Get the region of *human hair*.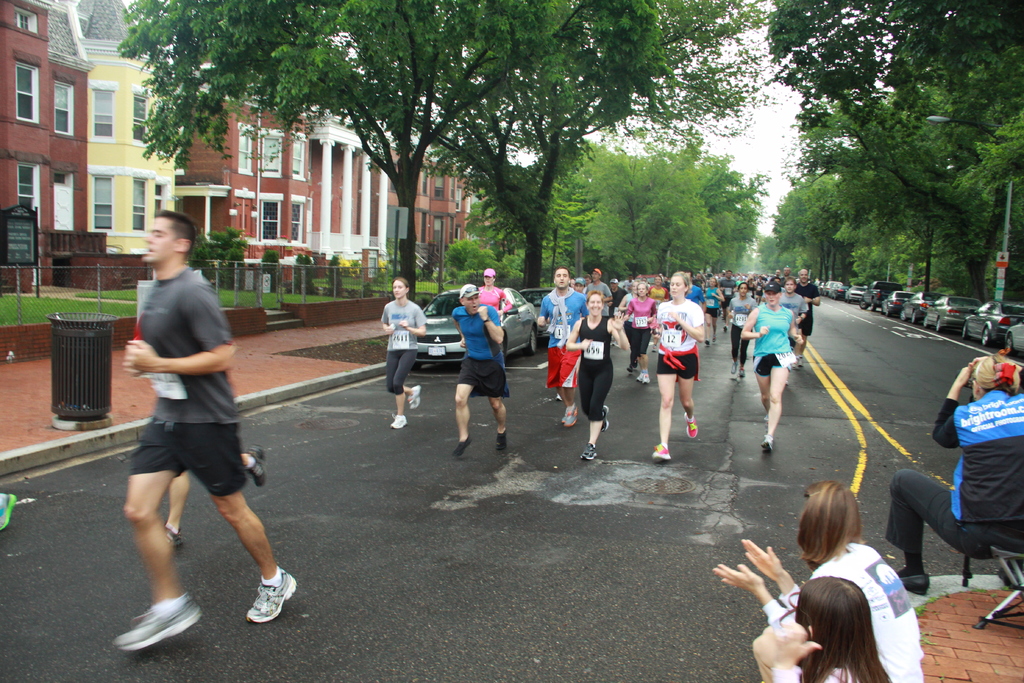
{"left": 585, "top": 288, "right": 605, "bottom": 304}.
